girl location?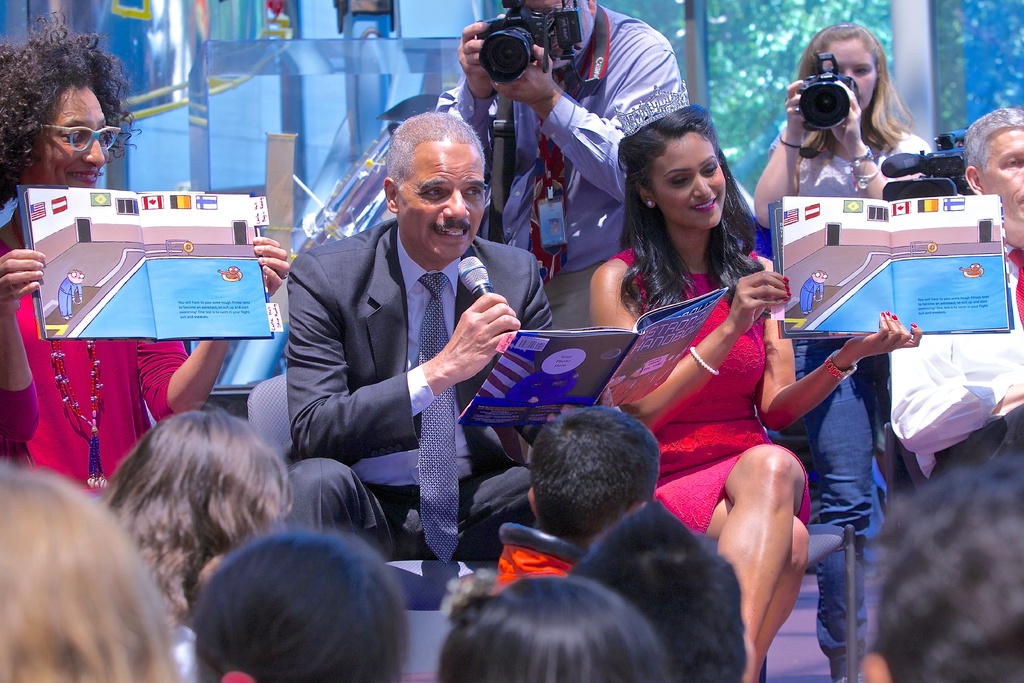
[753, 24, 929, 682]
